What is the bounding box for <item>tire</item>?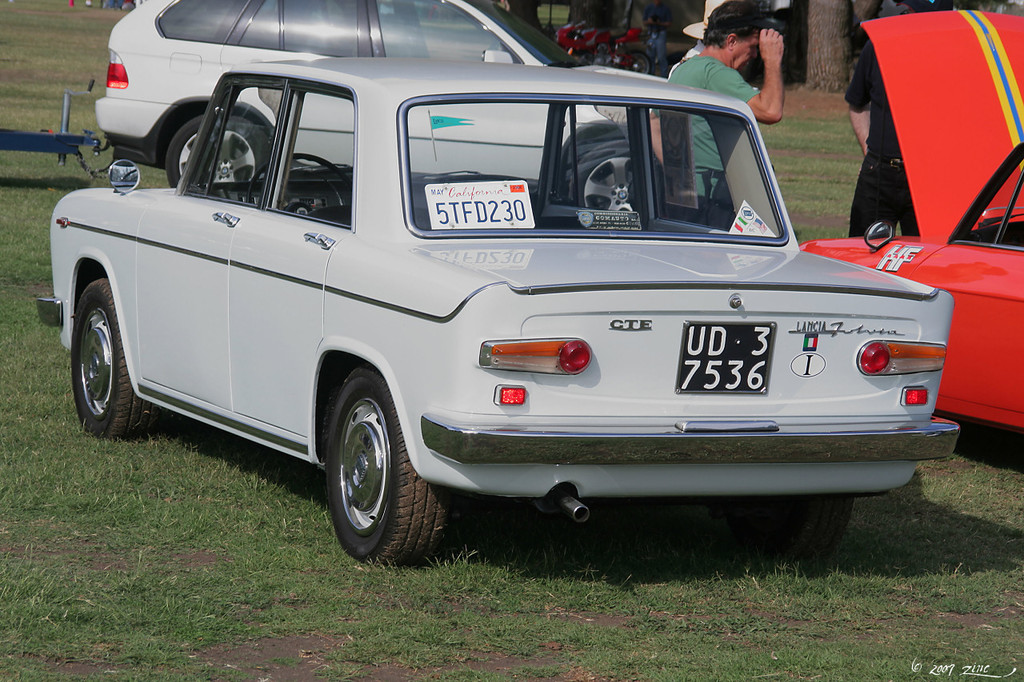
BBox(166, 117, 268, 188).
